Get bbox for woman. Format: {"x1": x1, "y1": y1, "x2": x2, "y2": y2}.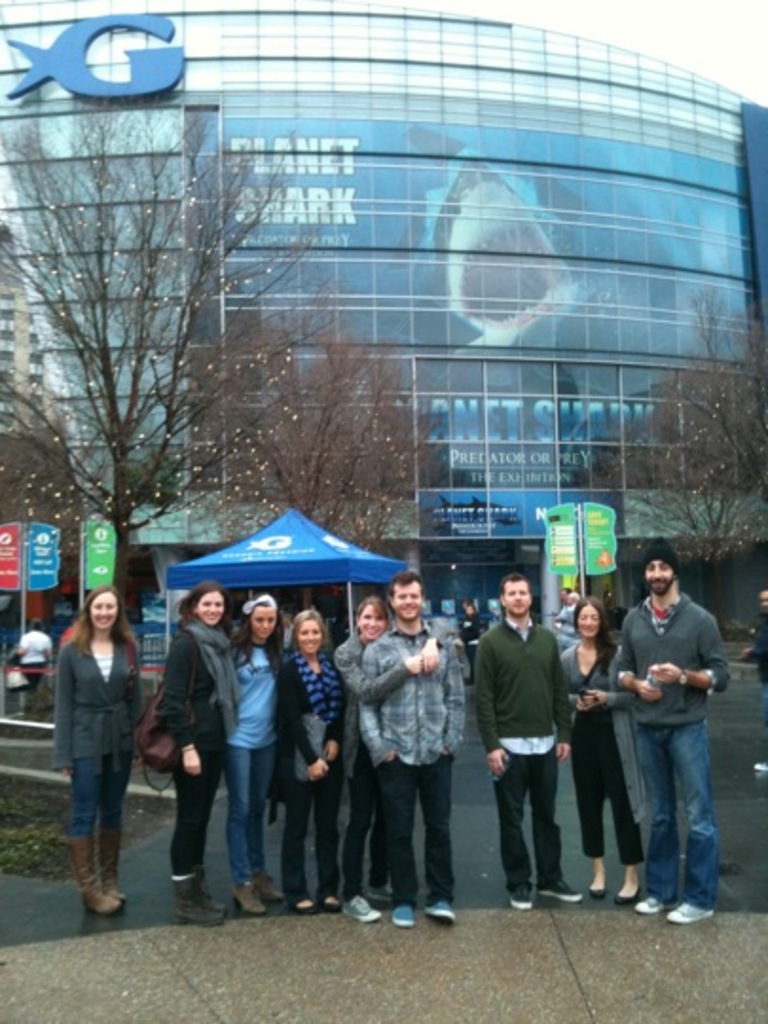
{"x1": 588, "y1": 529, "x2": 738, "y2": 927}.
